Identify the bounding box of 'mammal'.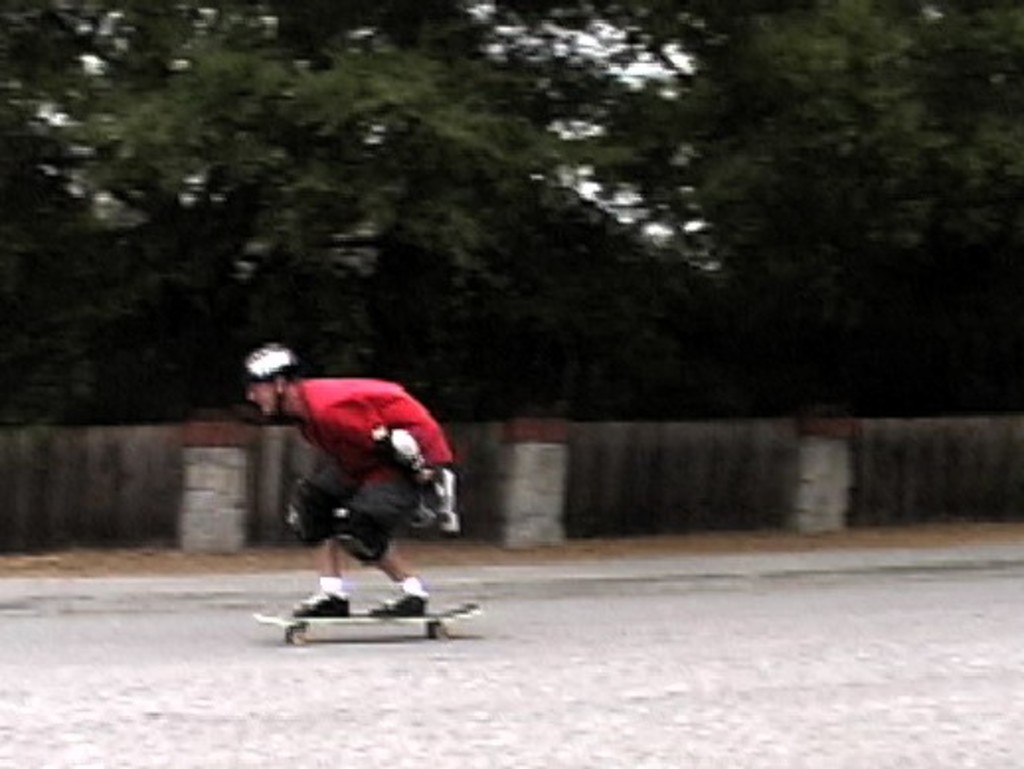
select_region(255, 358, 461, 621).
